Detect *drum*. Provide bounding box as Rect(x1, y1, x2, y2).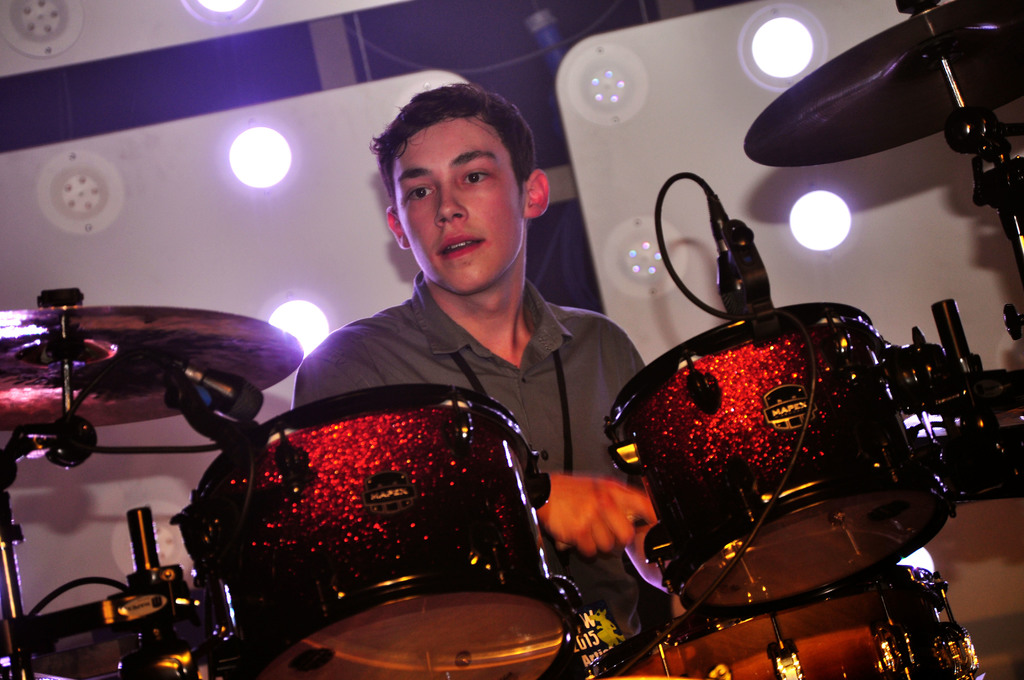
Rect(604, 300, 957, 613).
